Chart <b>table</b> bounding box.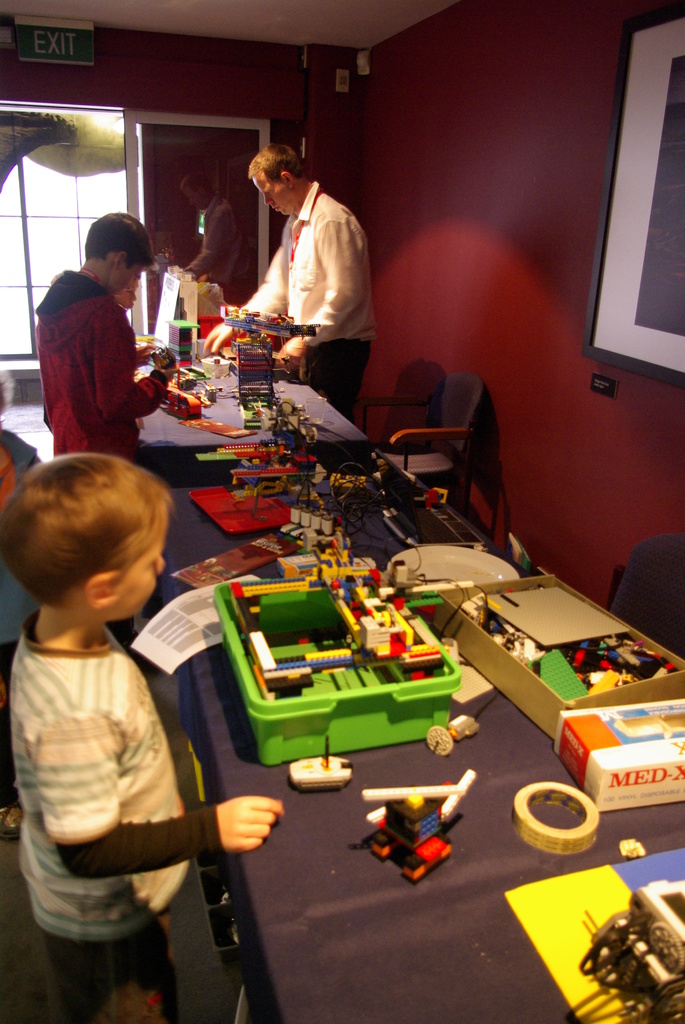
Charted: bbox(130, 340, 395, 471).
